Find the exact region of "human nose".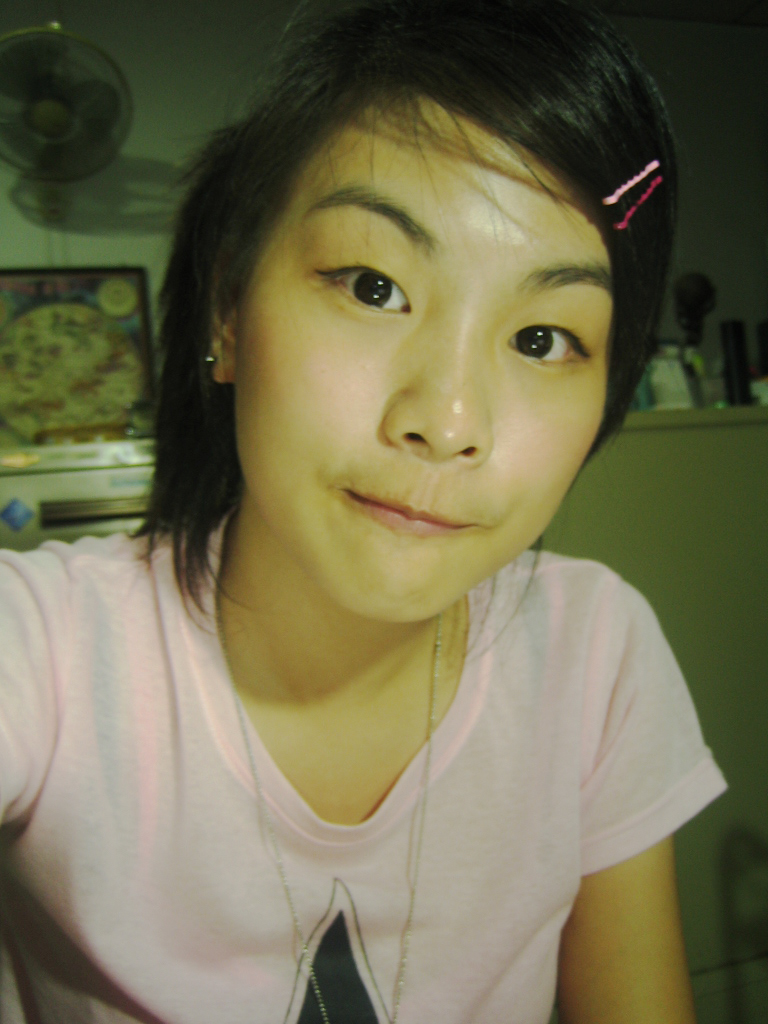
Exact region: [x1=381, y1=301, x2=497, y2=469].
